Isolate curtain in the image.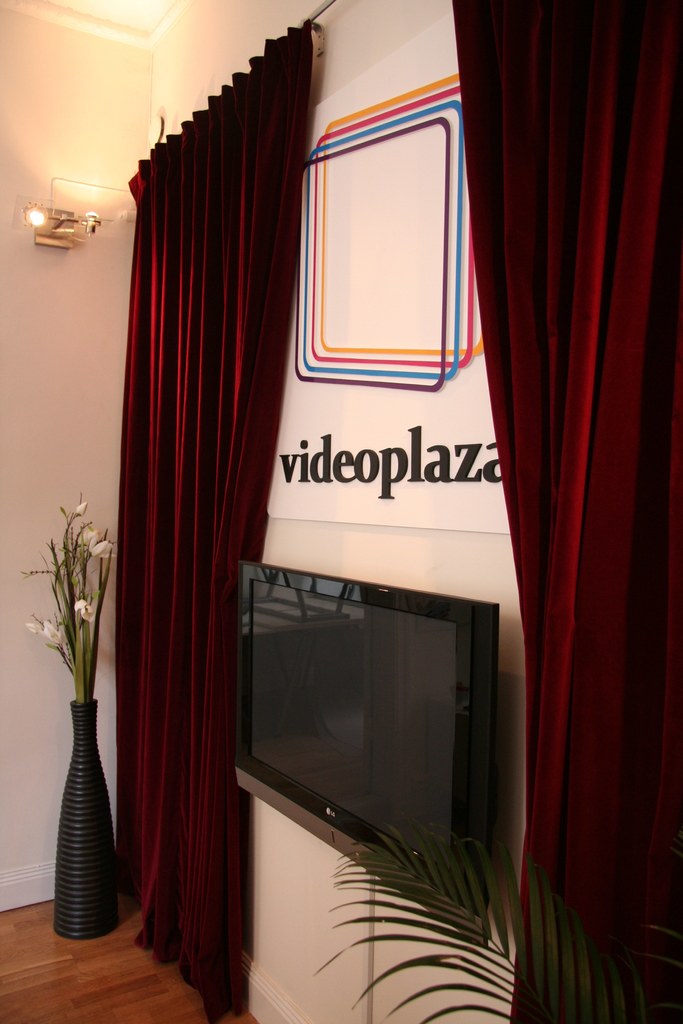
Isolated region: Rect(110, 4, 310, 991).
